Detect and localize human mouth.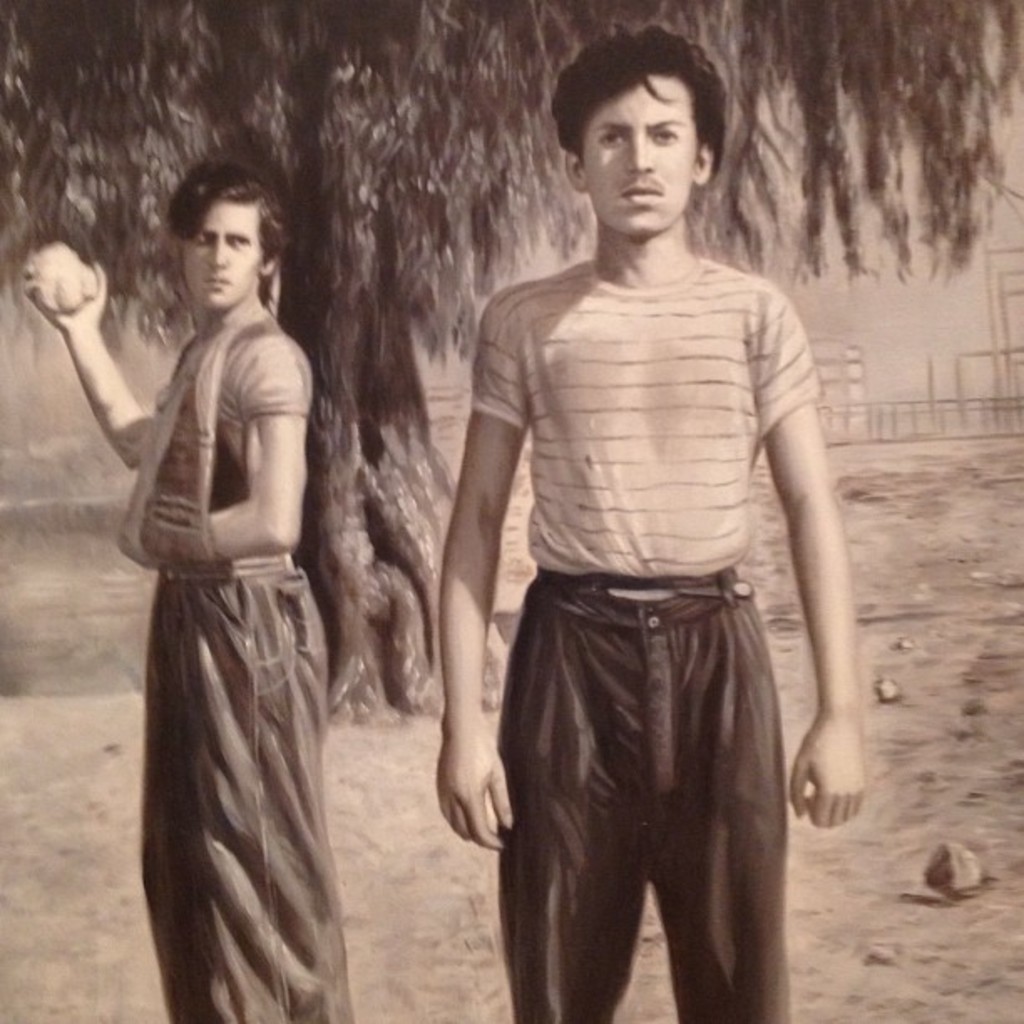
Localized at detection(206, 278, 228, 283).
